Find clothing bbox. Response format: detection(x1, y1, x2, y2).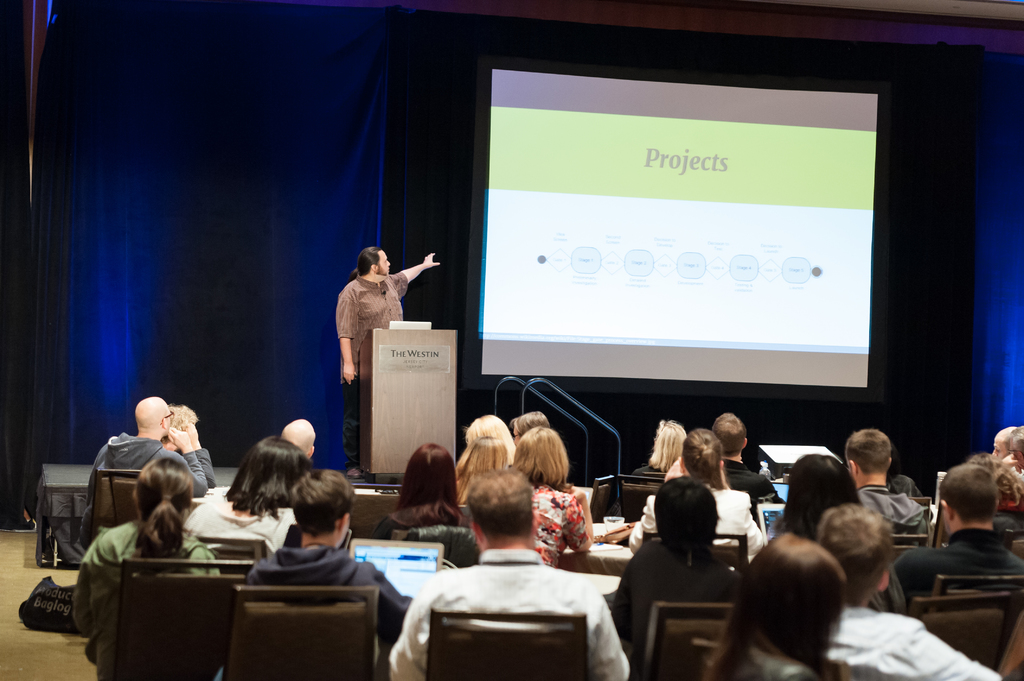
detection(205, 518, 396, 680).
